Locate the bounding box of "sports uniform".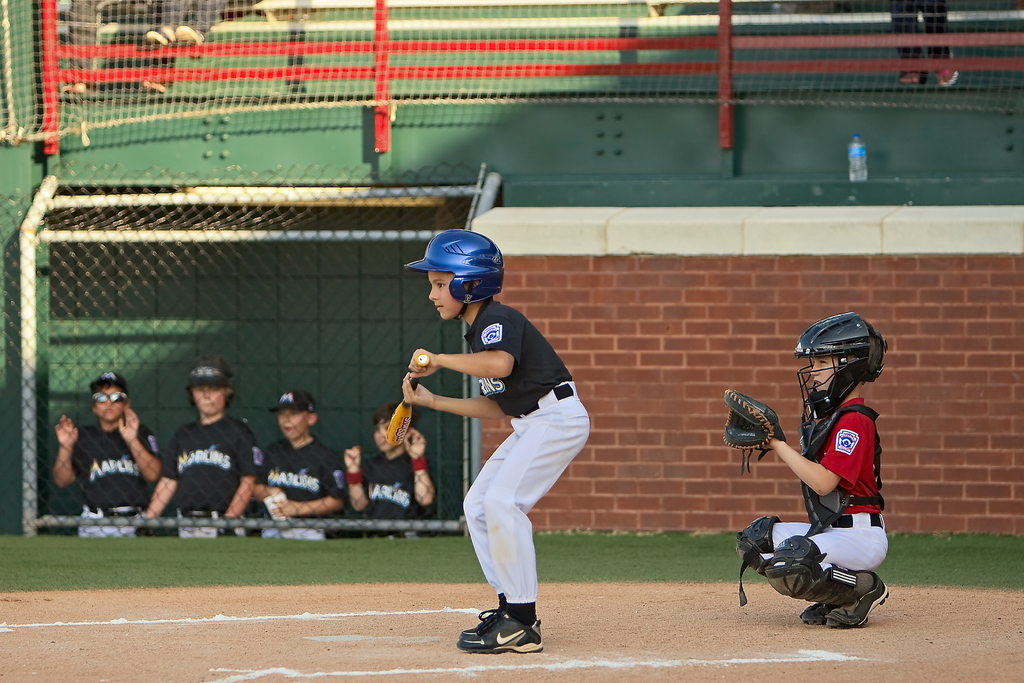
Bounding box: {"left": 69, "top": 415, "right": 165, "bottom": 543}.
